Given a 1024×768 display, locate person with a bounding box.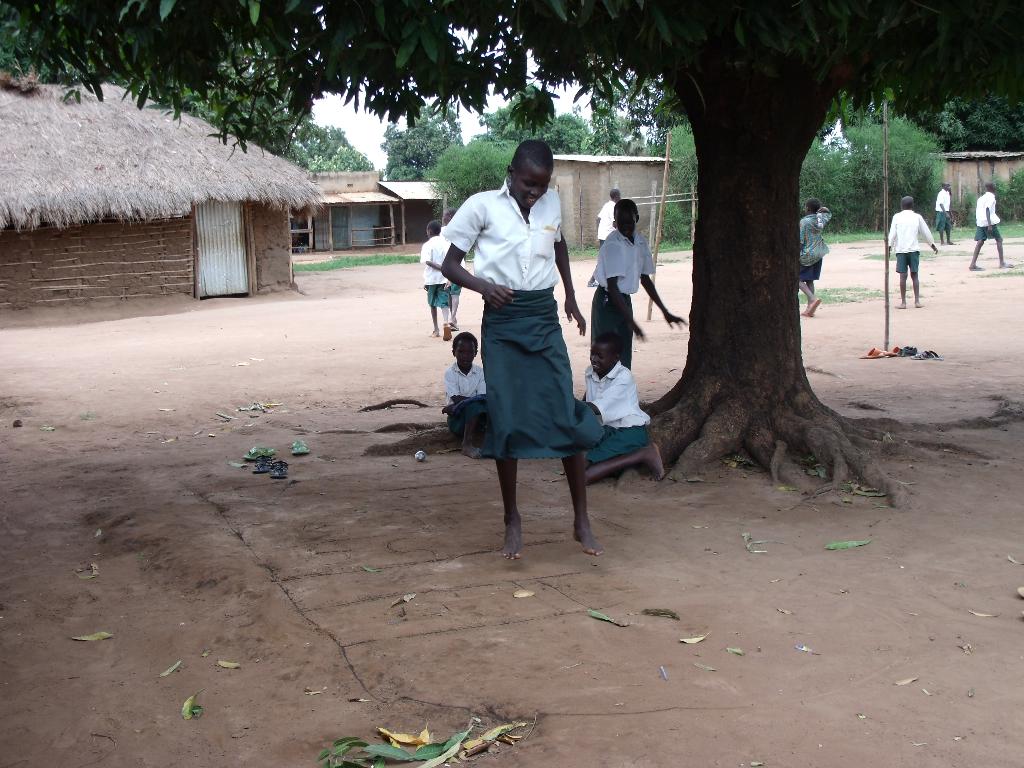
Located: {"x1": 797, "y1": 202, "x2": 828, "y2": 318}.
